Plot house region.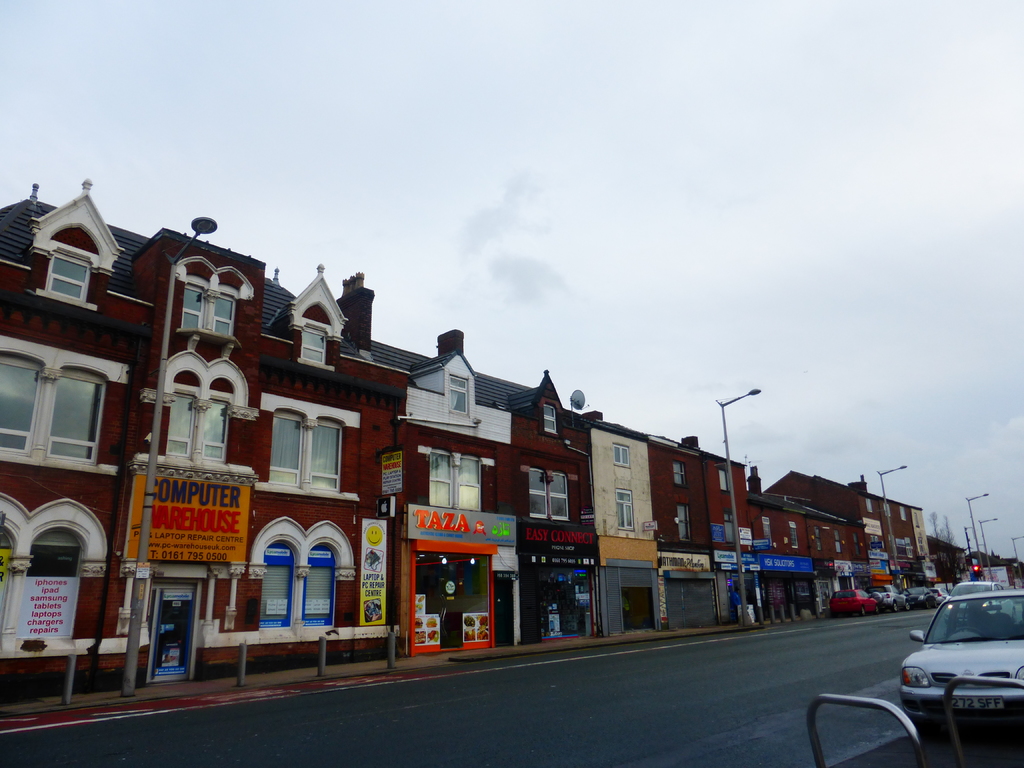
Plotted at region(0, 184, 404, 705).
